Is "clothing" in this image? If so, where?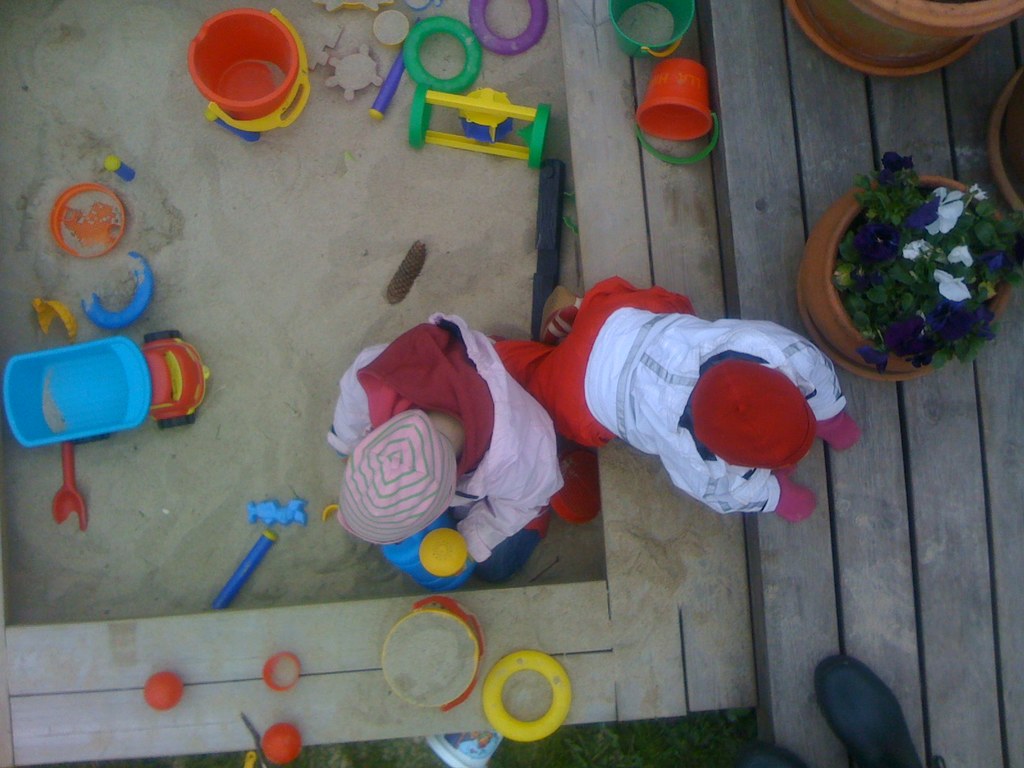
Yes, at region(323, 312, 570, 585).
